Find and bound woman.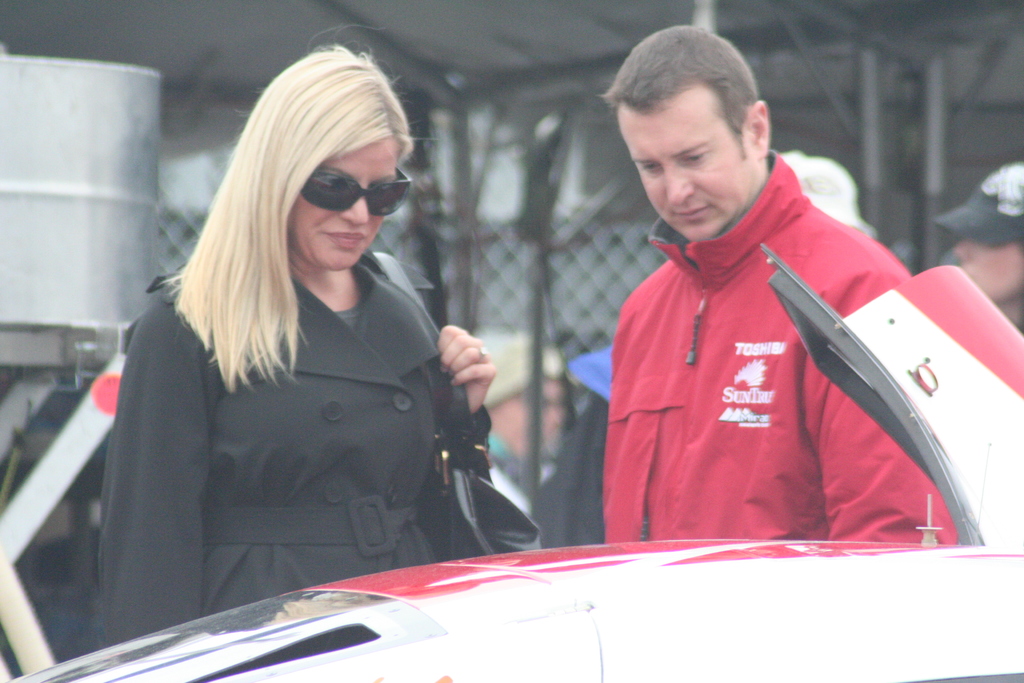
Bound: bbox=[95, 44, 511, 647].
